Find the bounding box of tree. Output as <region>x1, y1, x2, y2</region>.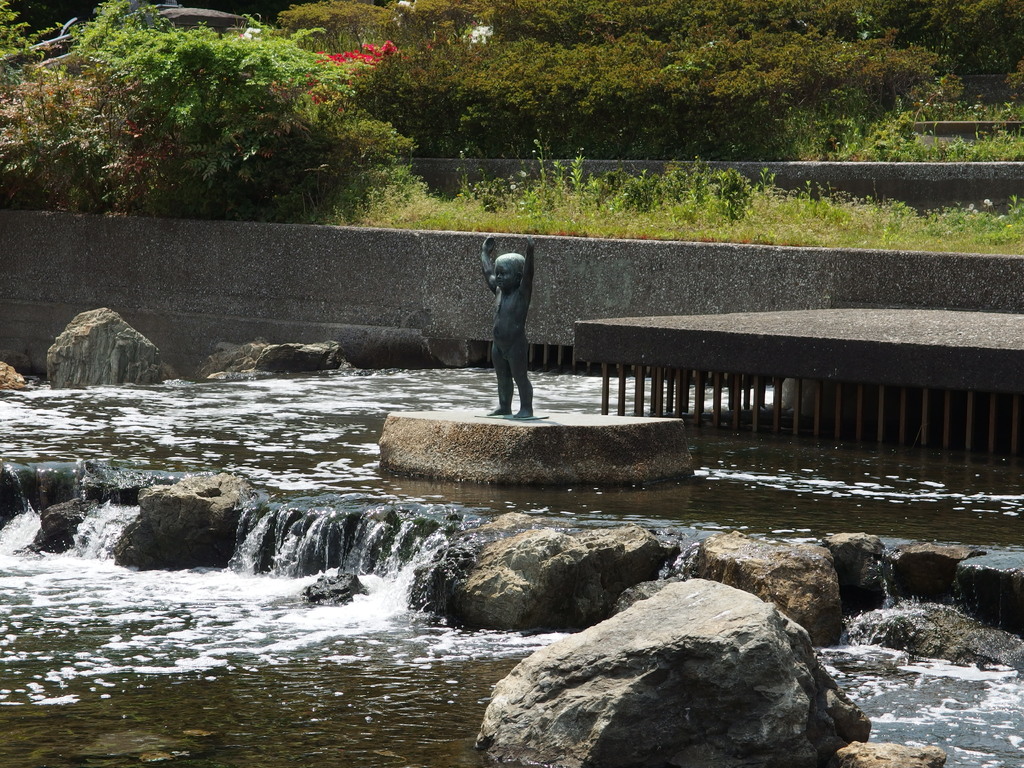
<region>20, 21, 451, 223</region>.
